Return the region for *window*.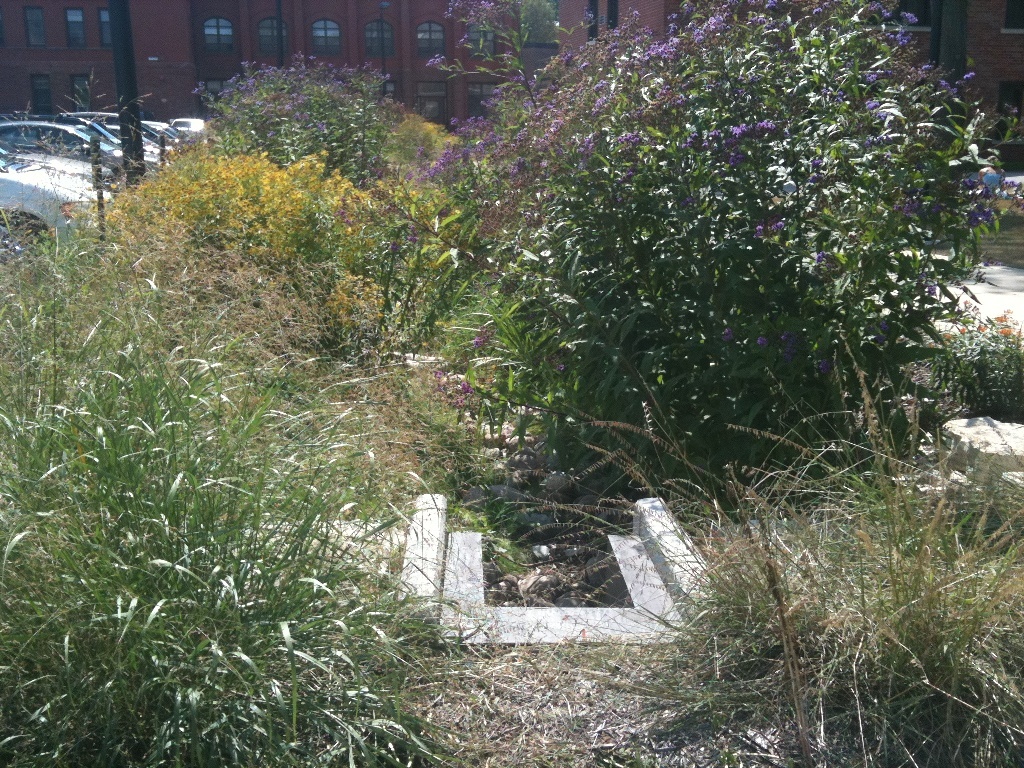
l=310, t=13, r=351, b=83.
